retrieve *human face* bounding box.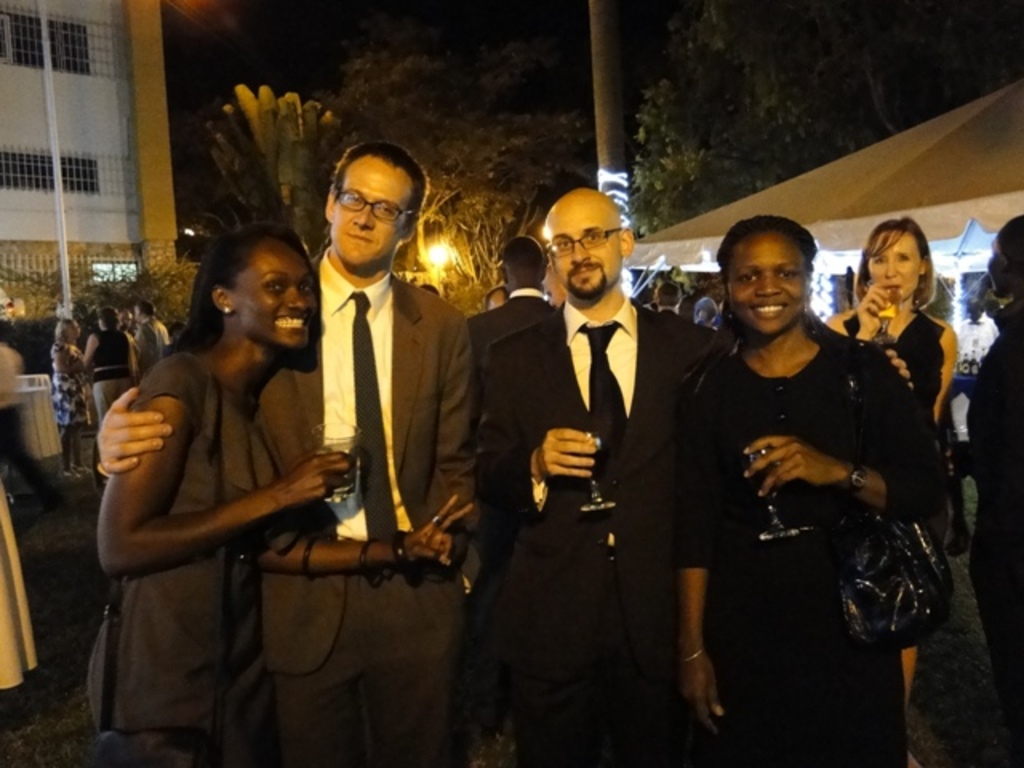
Bounding box: pyautogui.locateOnScreen(542, 203, 626, 298).
